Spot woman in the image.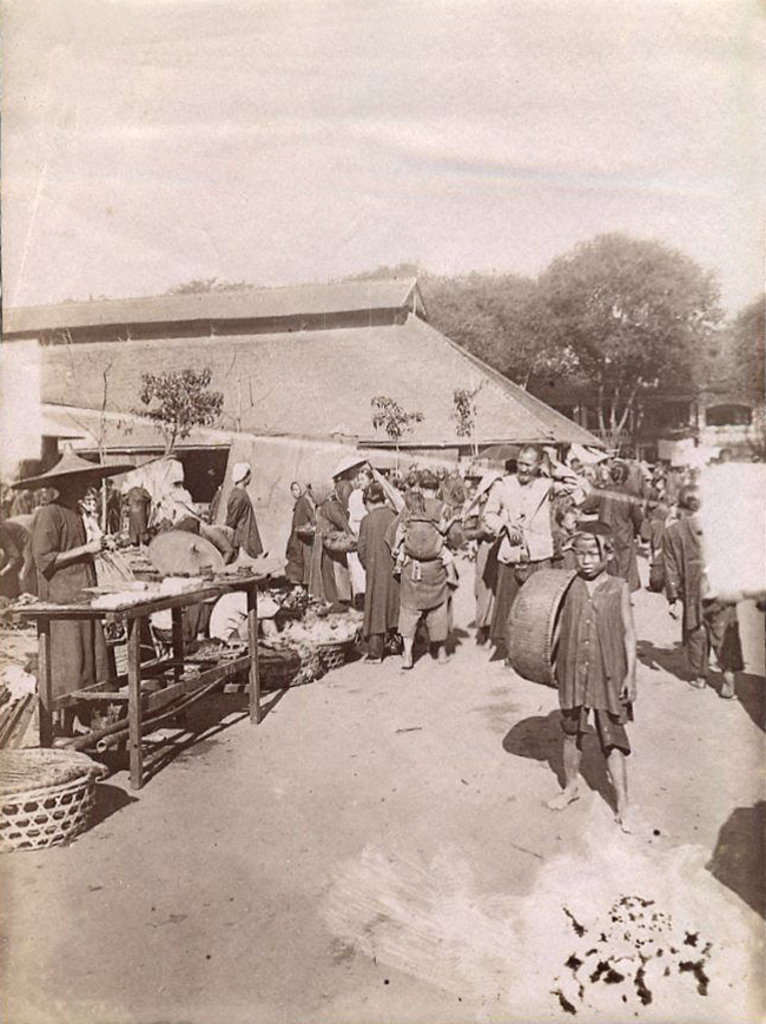
woman found at region(311, 482, 354, 607).
